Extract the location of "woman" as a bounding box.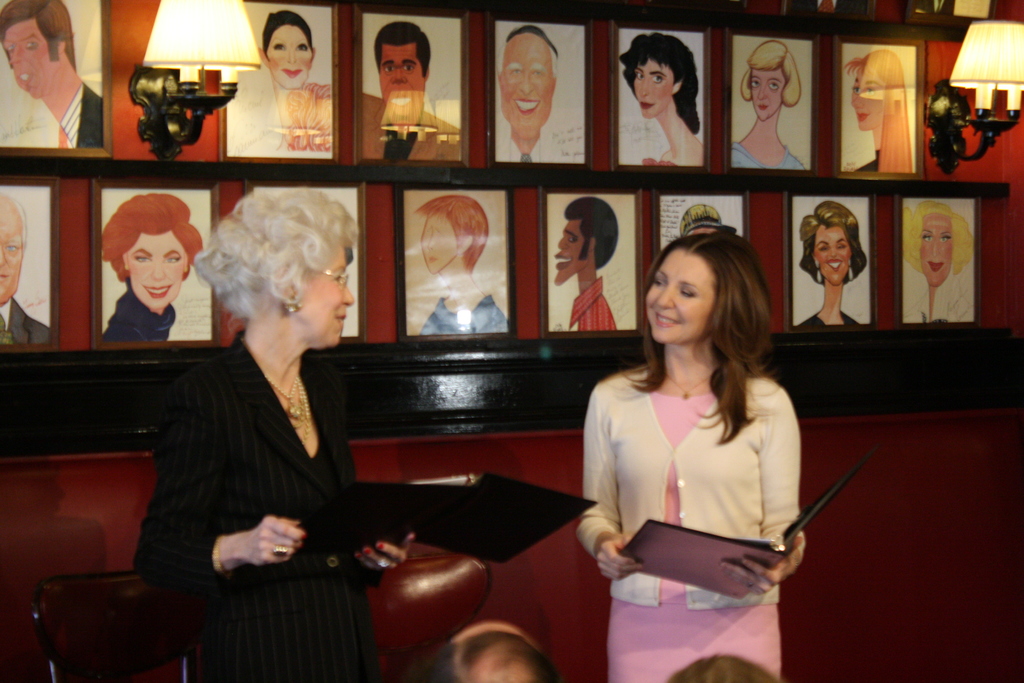
620,34,701,167.
